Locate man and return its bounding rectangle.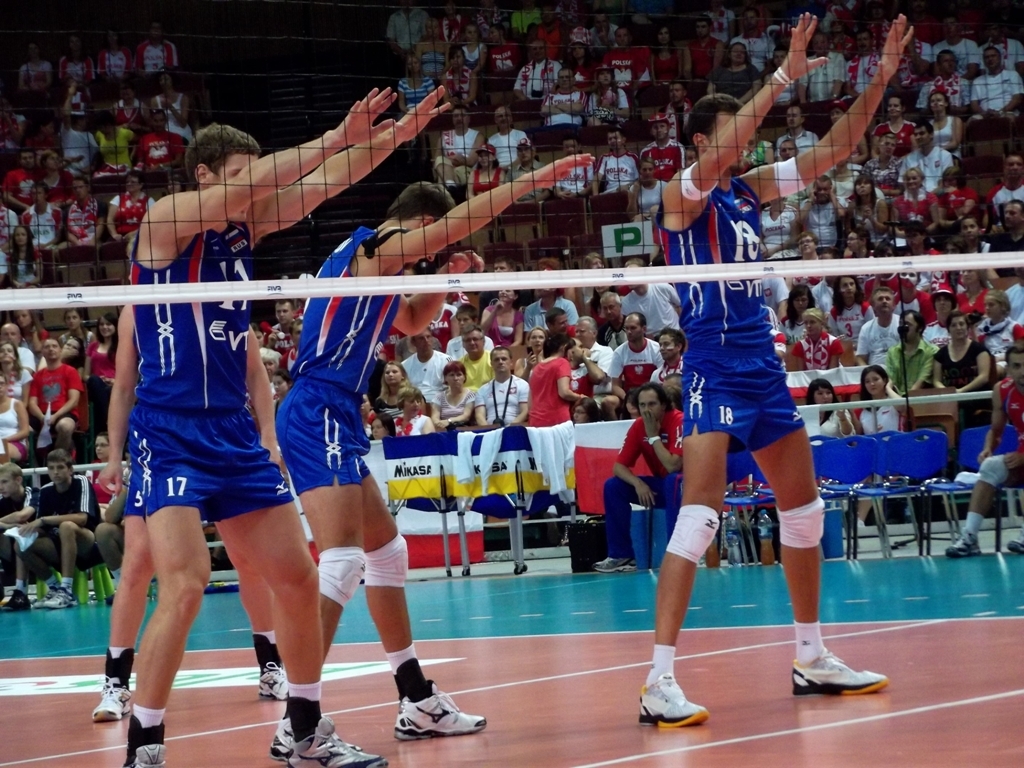
region(480, 105, 535, 164).
